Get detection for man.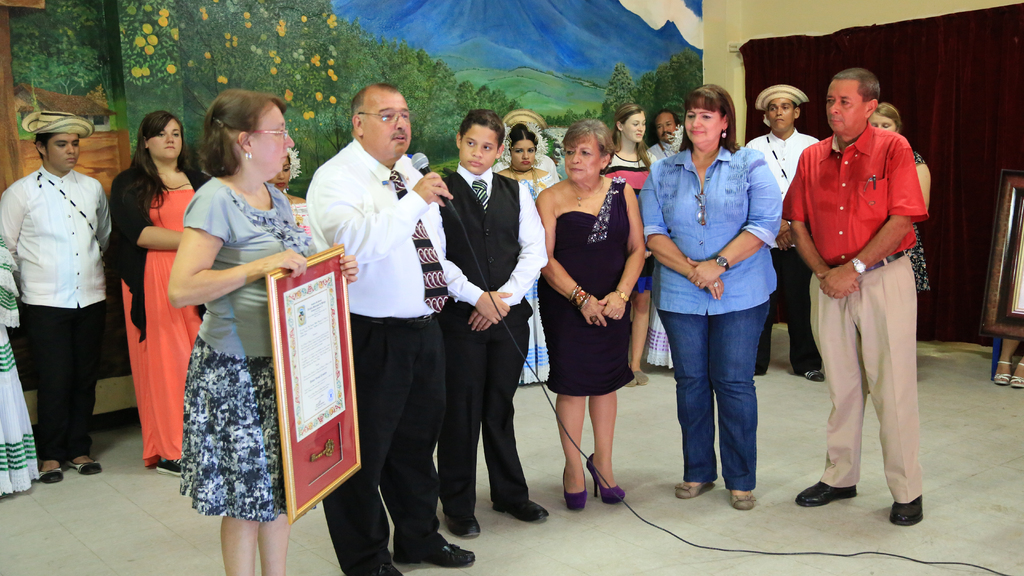
Detection: 748, 79, 820, 382.
